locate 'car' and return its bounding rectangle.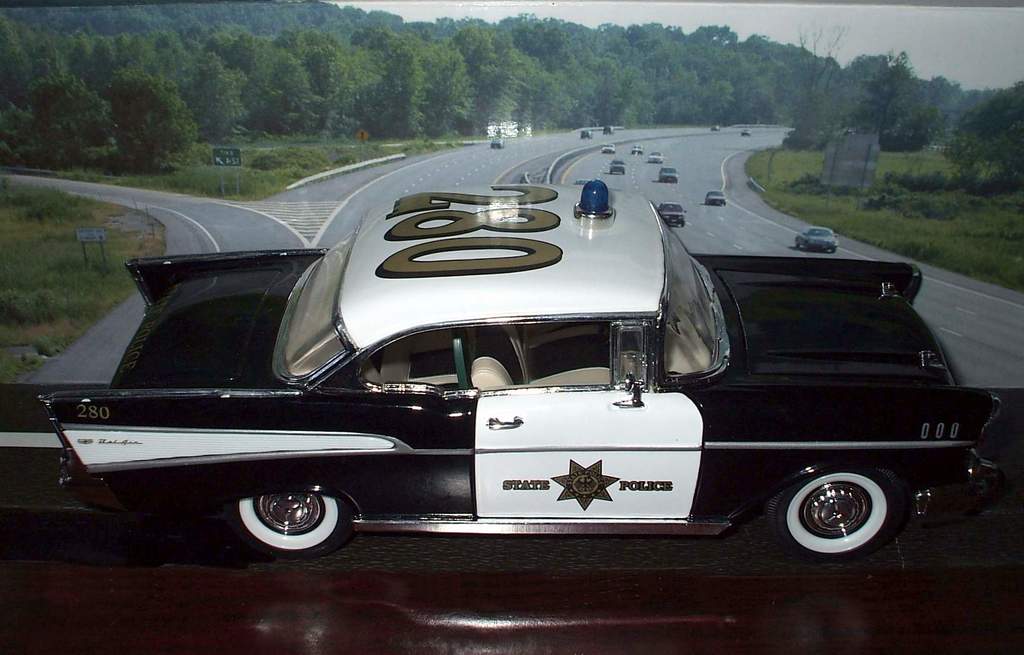
604/123/613/133.
